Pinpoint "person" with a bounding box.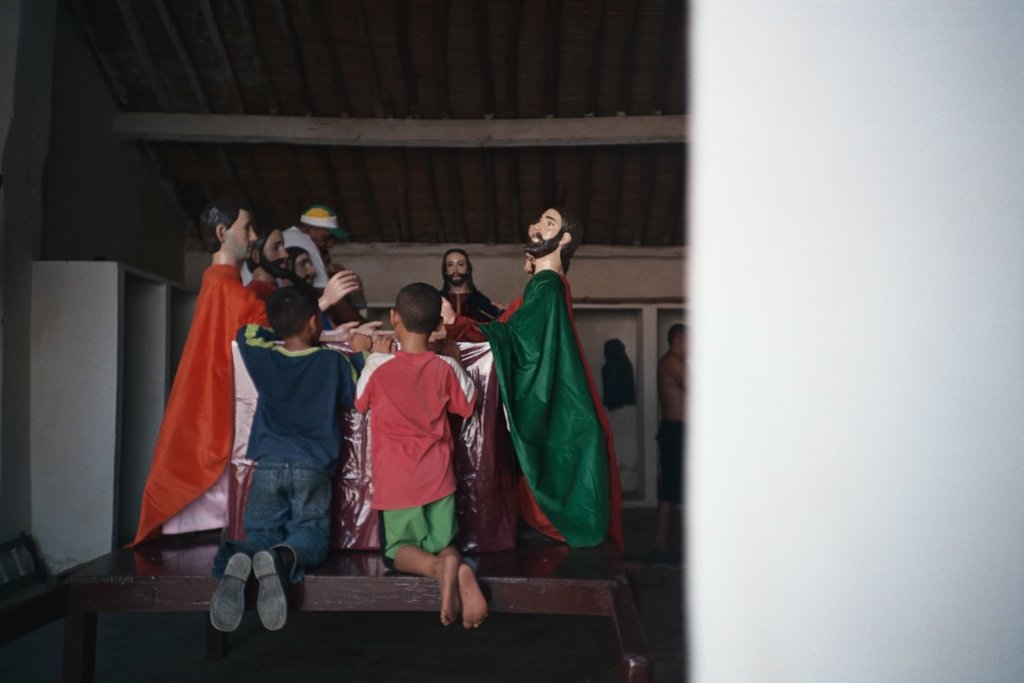
l=598, t=342, r=645, b=491.
